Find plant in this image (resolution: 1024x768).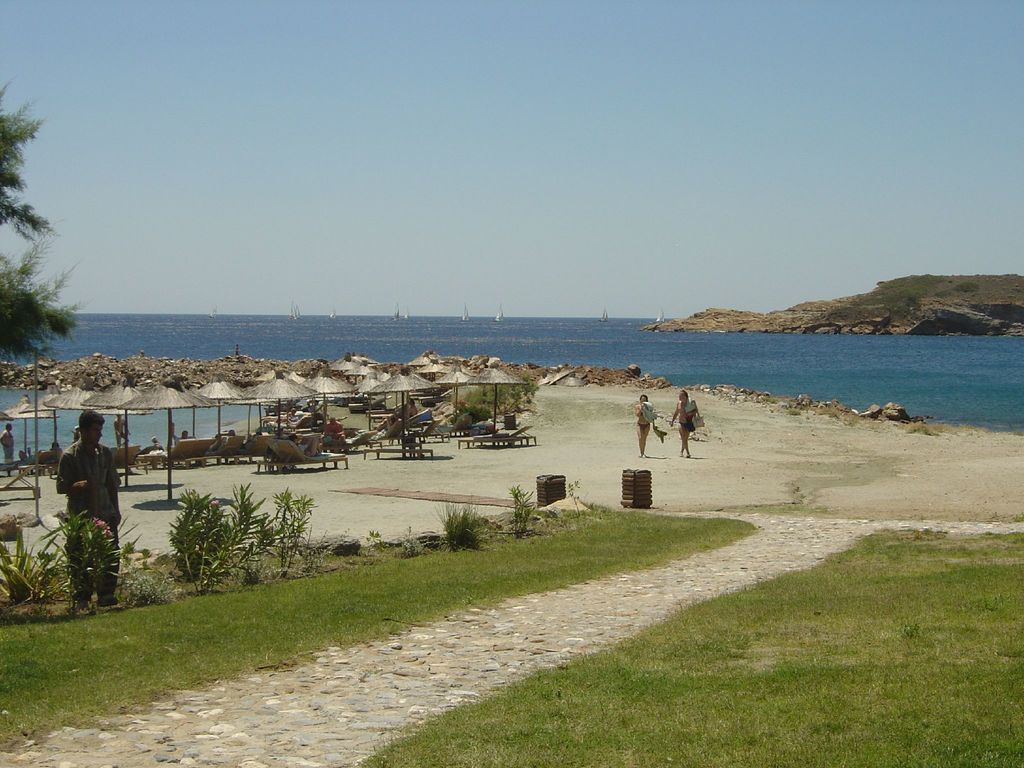
<region>824, 268, 1023, 319</region>.
